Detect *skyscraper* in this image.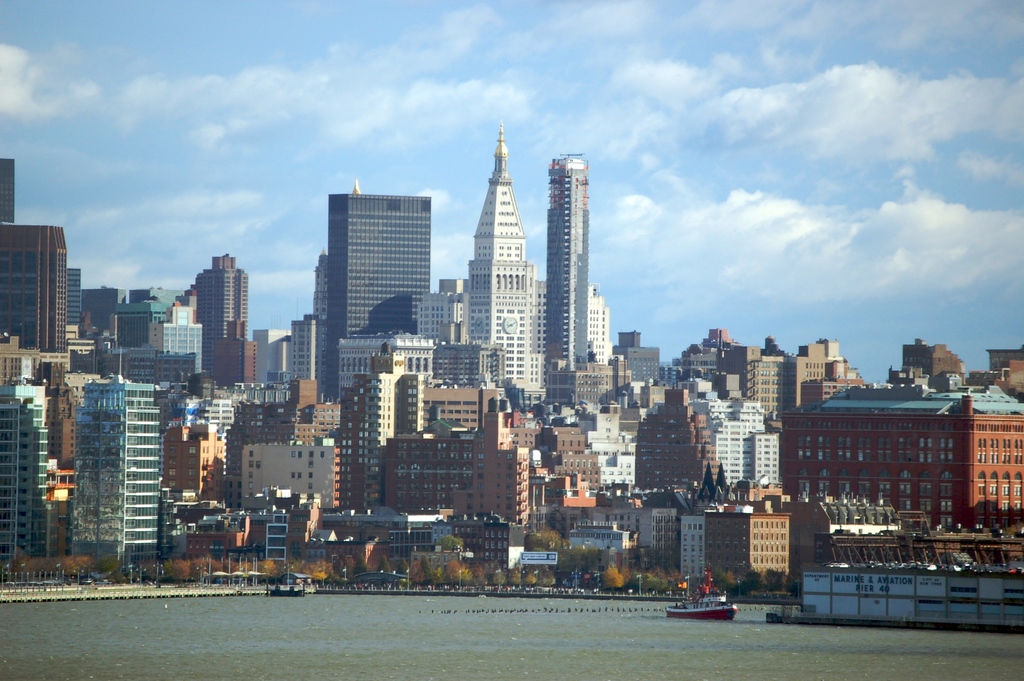
Detection: (67,364,161,560).
